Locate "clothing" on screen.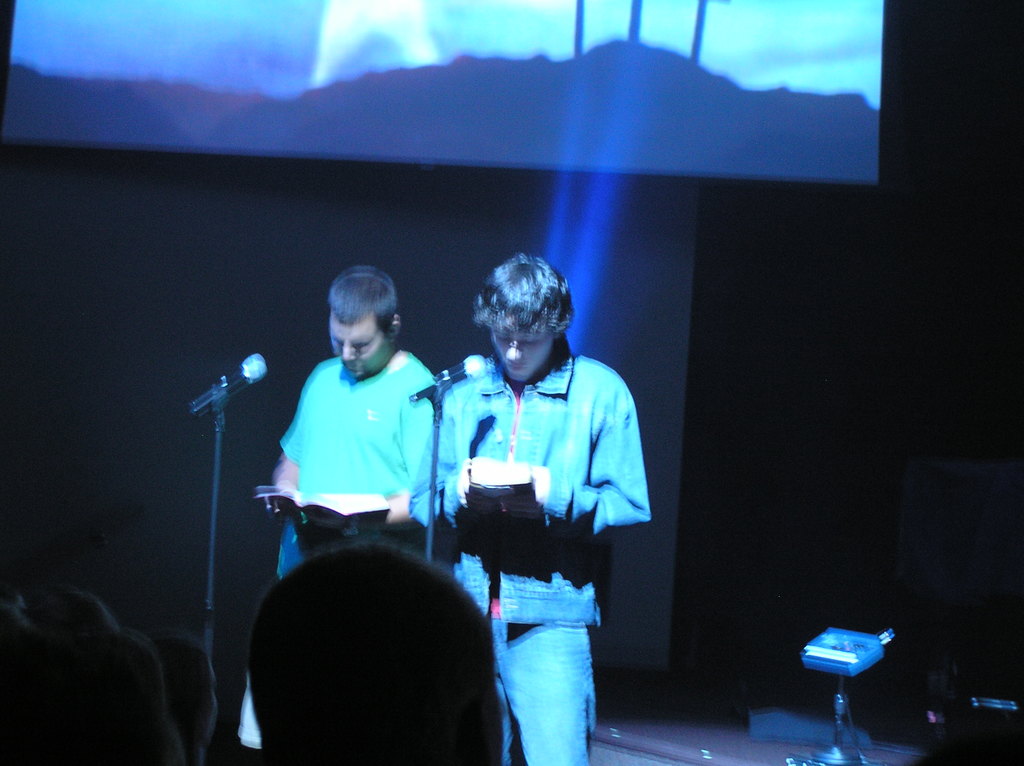
On screen at bbox=[428, 346, 653, 754].
